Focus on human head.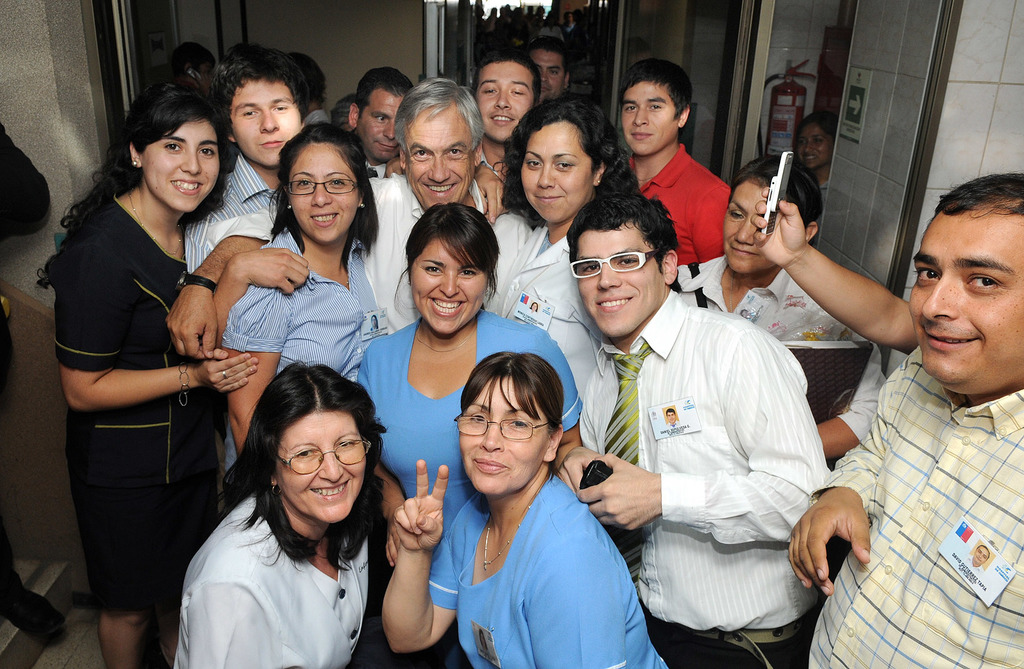
Focused at BBox(531, 297, 539, 312).
